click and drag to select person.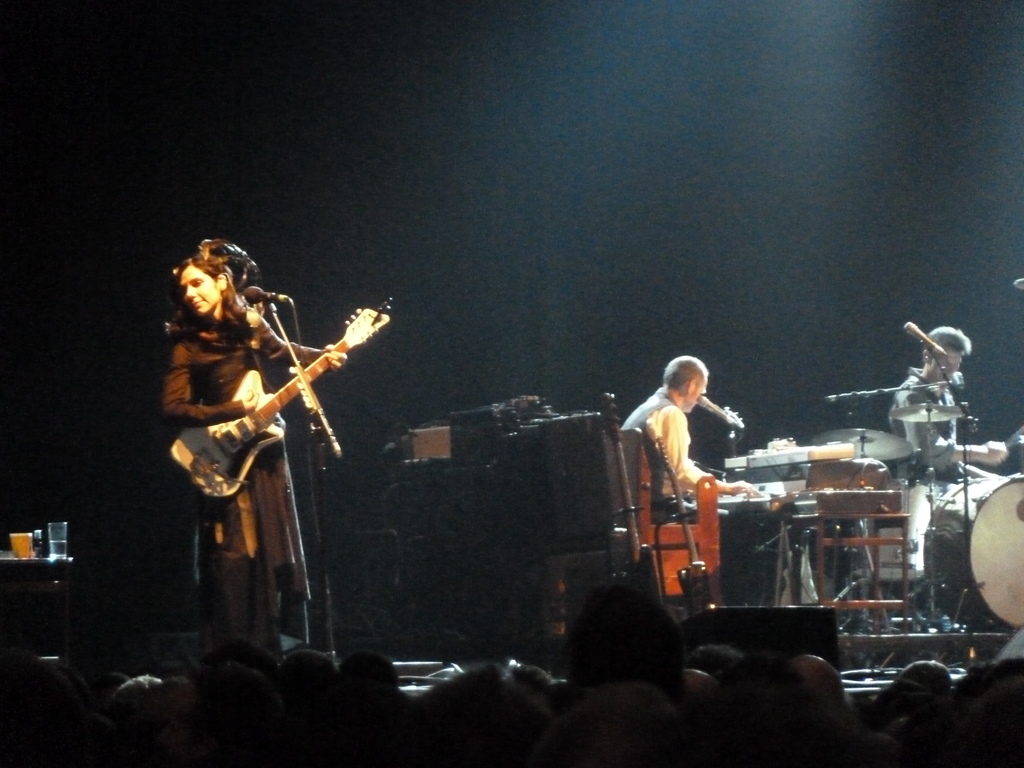
Selection: 166,245,349,667.
